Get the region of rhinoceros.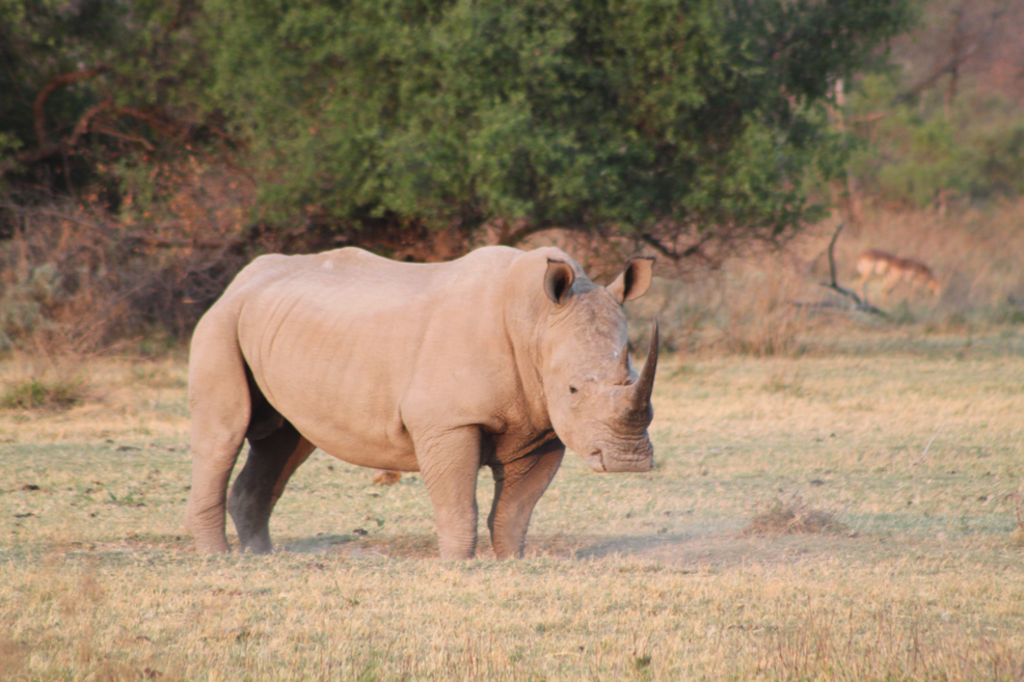
[173, 237, 664, 571].
